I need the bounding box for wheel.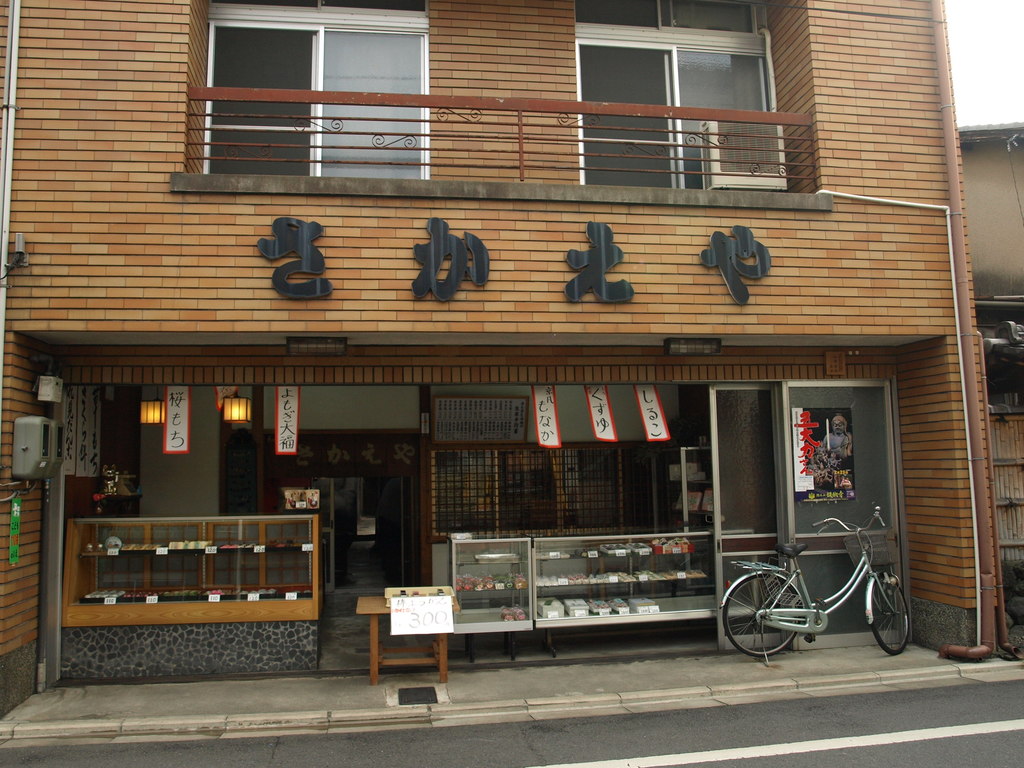
Here it is: <box>865,569,912,655</box>.
